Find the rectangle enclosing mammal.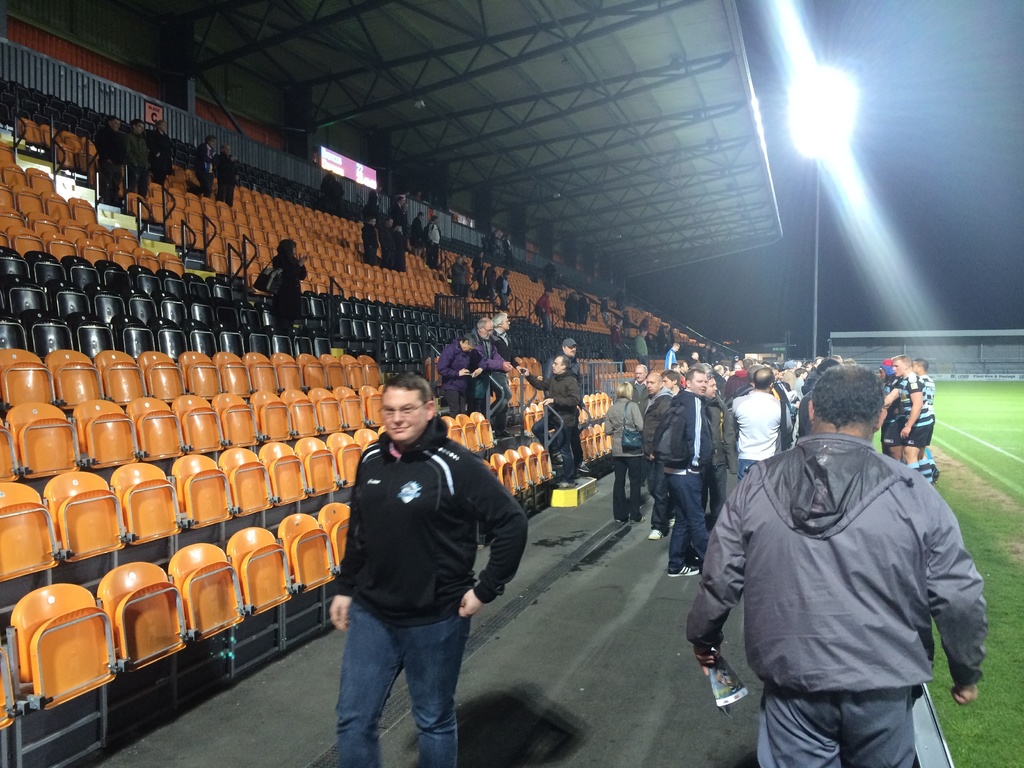
<box>492,316,510,429</box>.
